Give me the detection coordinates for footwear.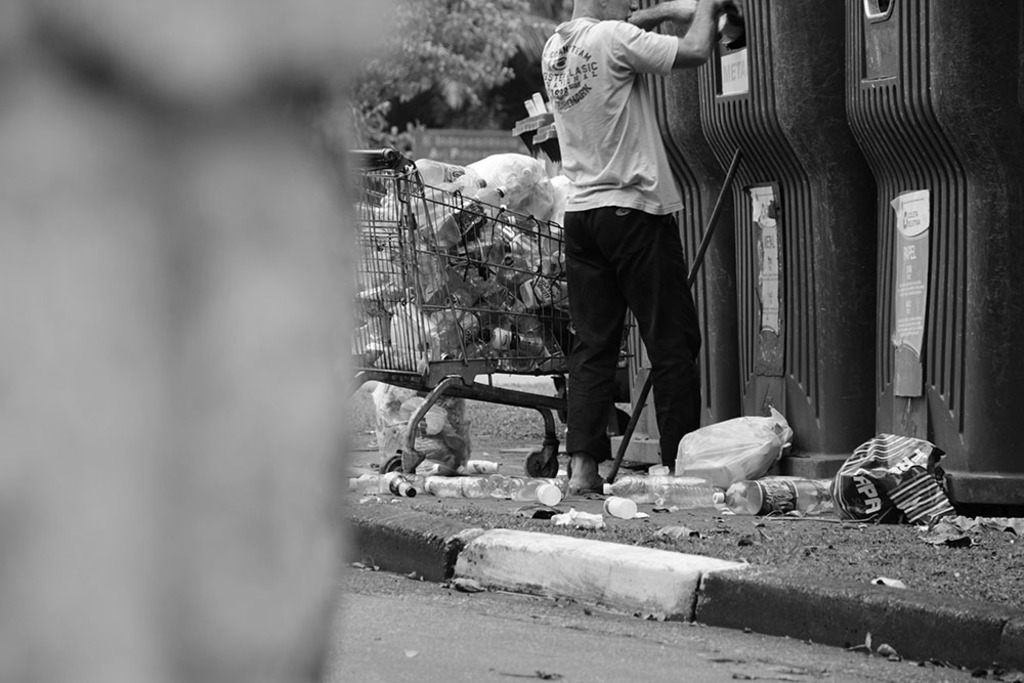
{"x1": 570, "y1": 453, "x2": 603, "y2": 496}.
